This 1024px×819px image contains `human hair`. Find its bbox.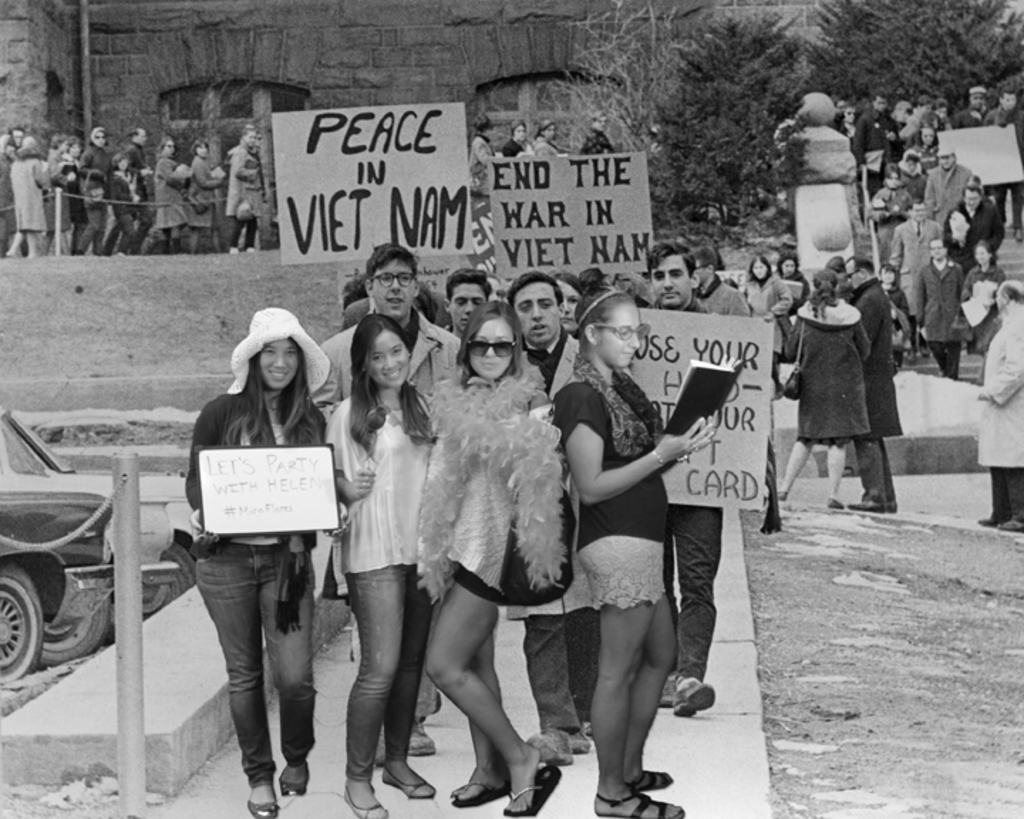
[748, 253, 771, 283].
